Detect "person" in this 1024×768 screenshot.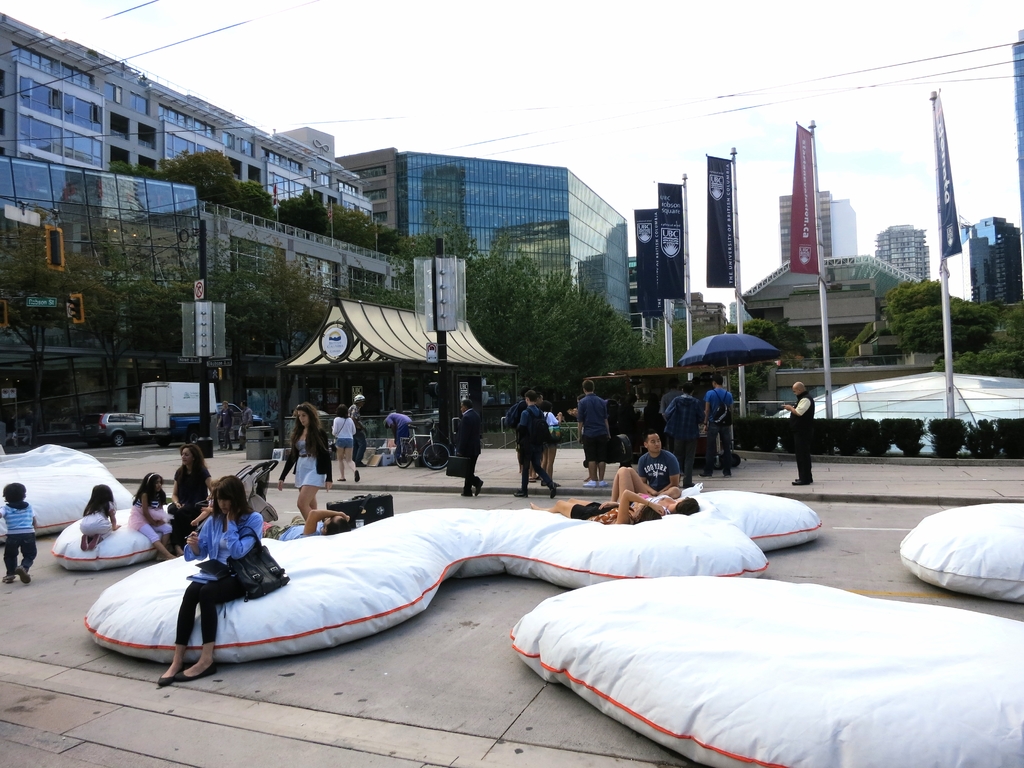
Detection: locate(574, 381, 611, 486).
